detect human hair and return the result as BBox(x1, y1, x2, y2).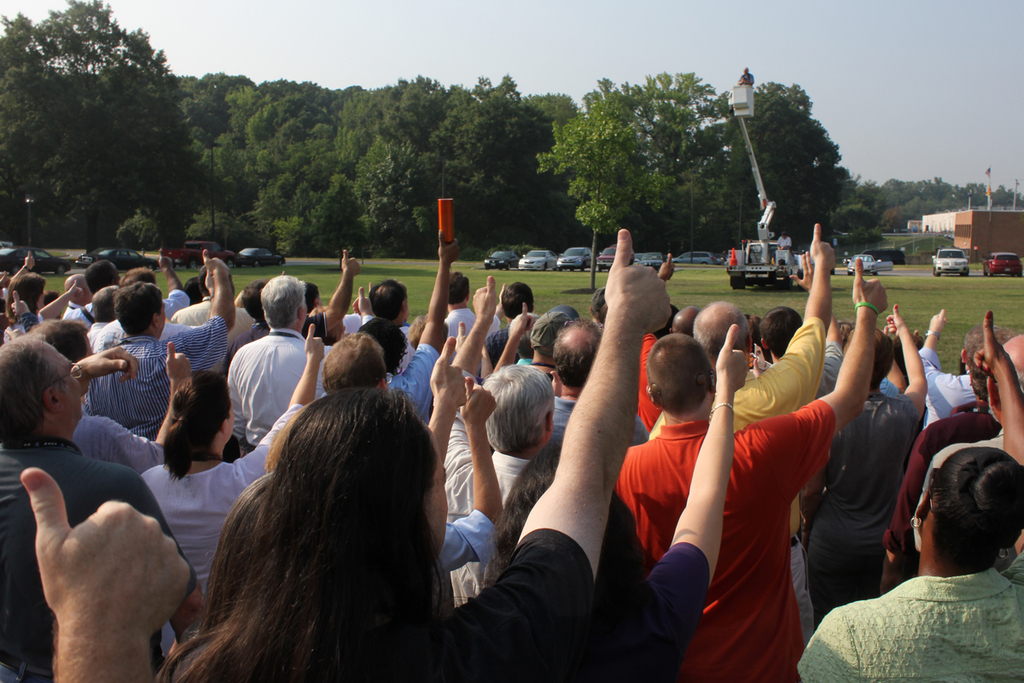
BBox(445, 269, 473, 307).
